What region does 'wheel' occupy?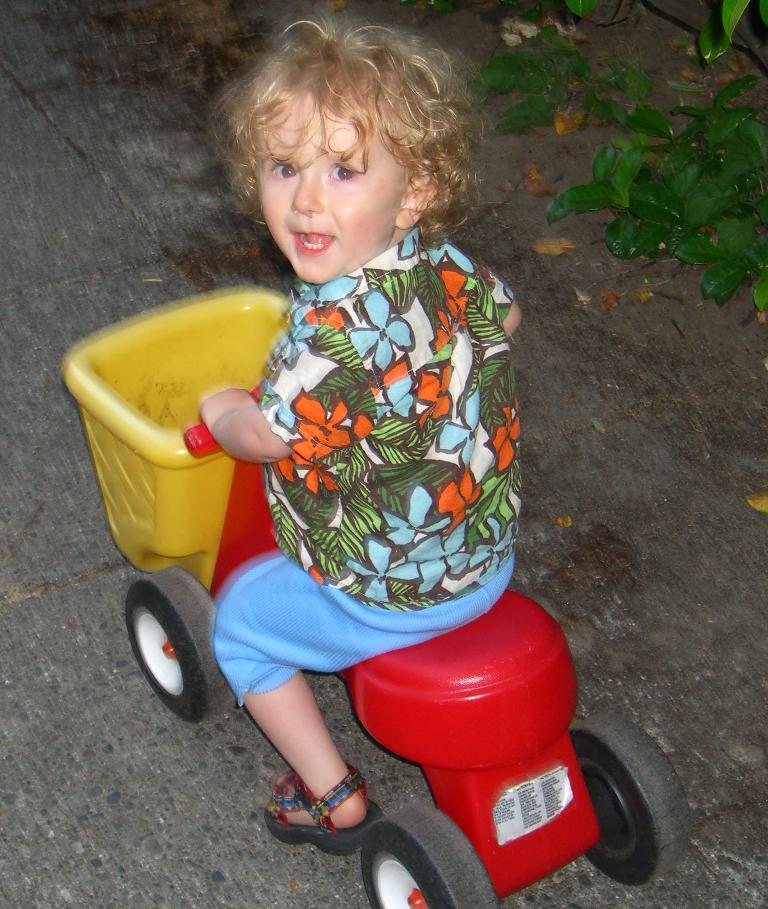
box=[575, 712, 698, 882].
